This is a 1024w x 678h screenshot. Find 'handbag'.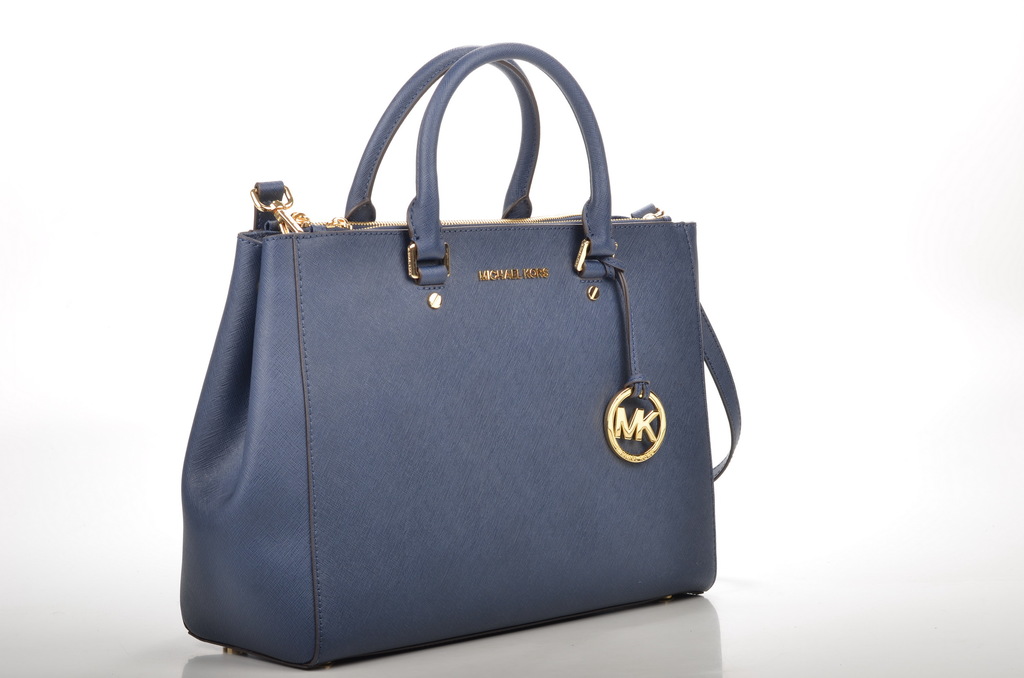
Bounding box: bbox(181, 38, 740, 673).
